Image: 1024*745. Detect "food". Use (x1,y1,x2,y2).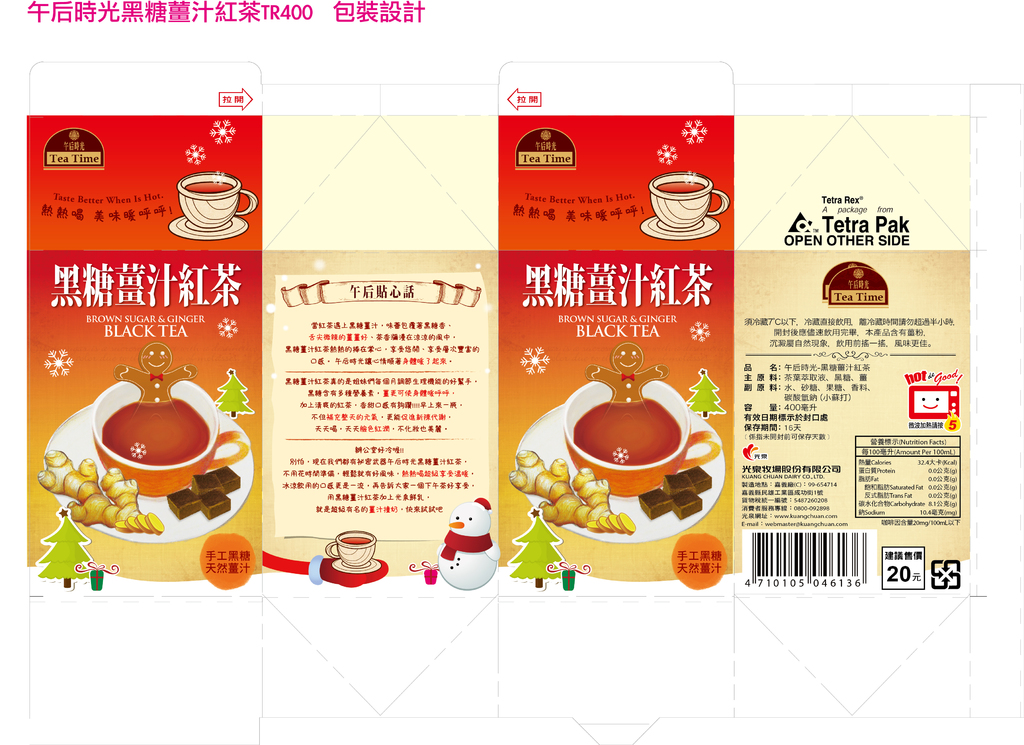
(207,464,241,495).
